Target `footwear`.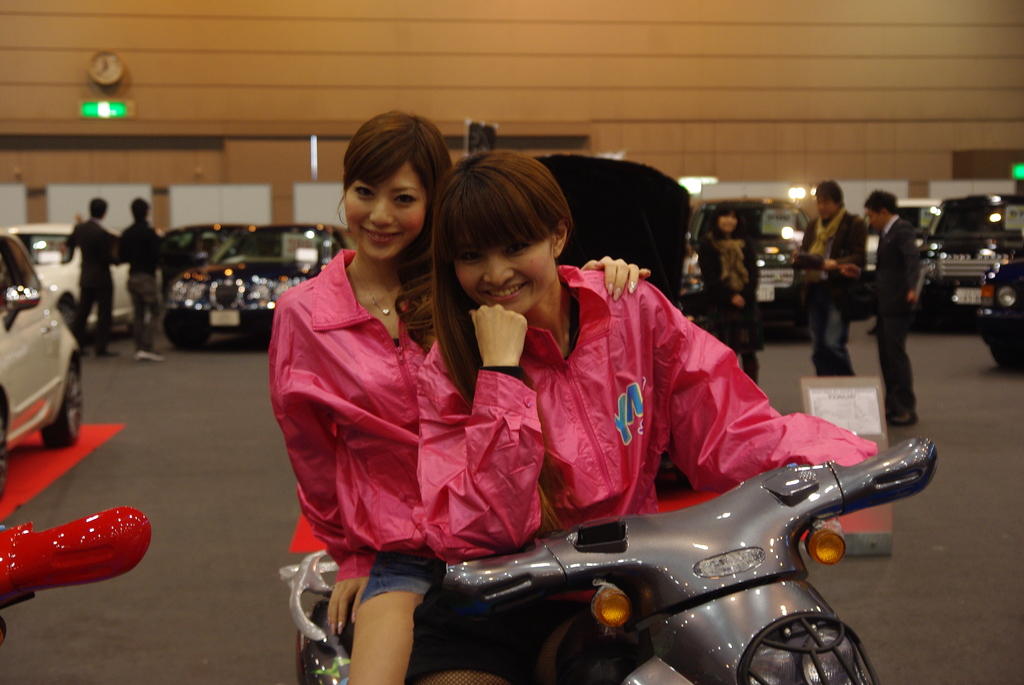
Target region: 94/345/116/357.
